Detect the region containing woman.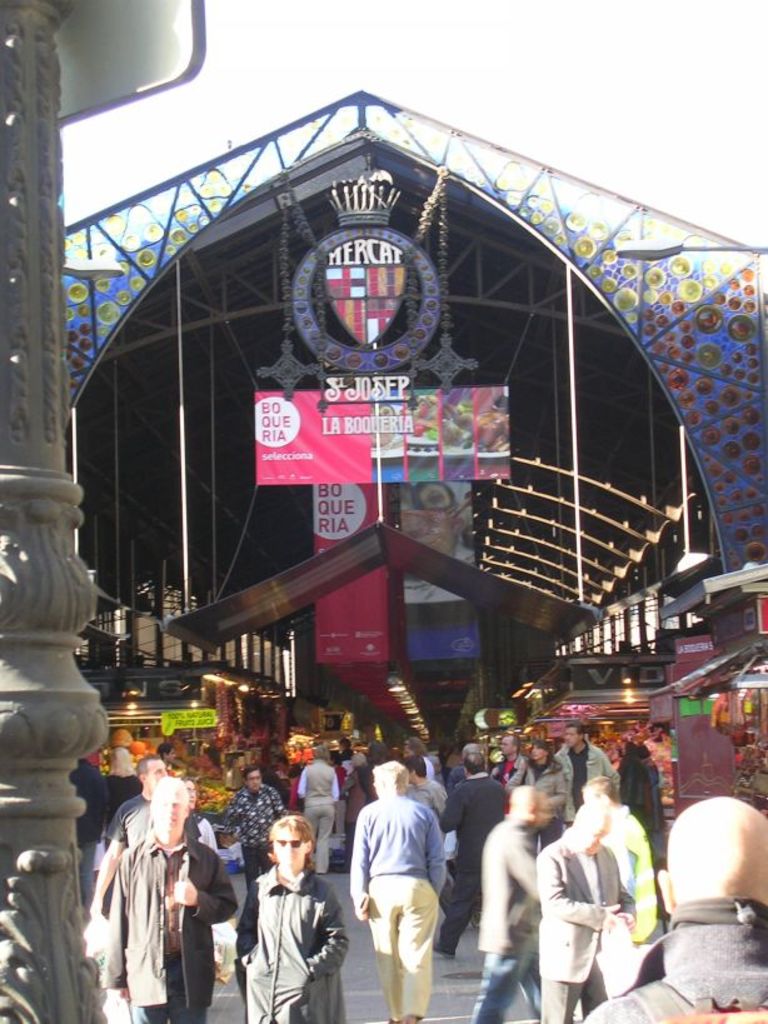
236,814,348,1023.
